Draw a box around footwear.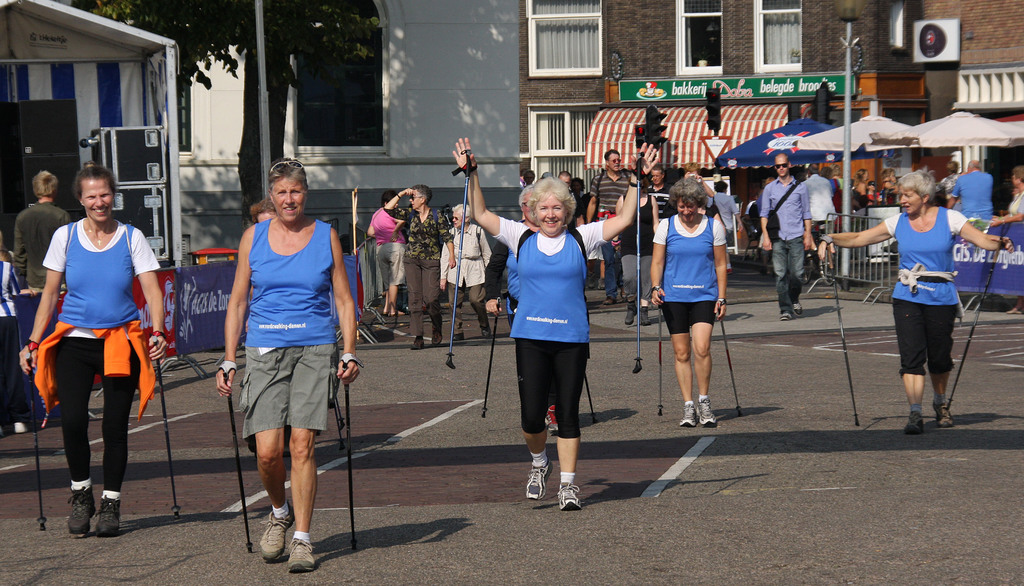
259, 498, 294, 558.
